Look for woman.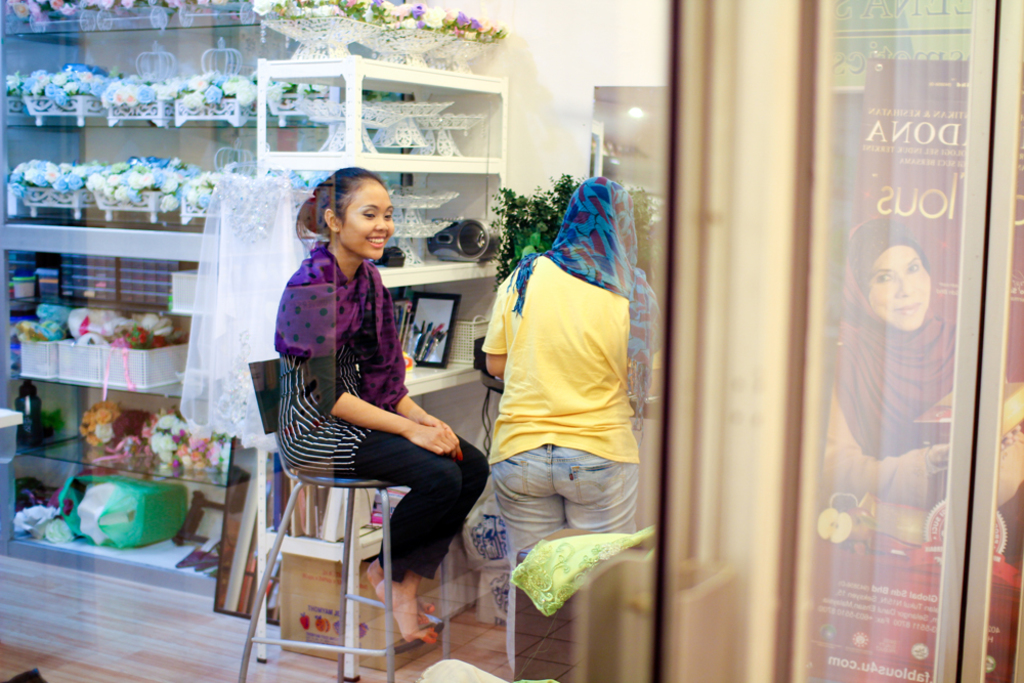
Found: crop(272, 167, 487, 642).
